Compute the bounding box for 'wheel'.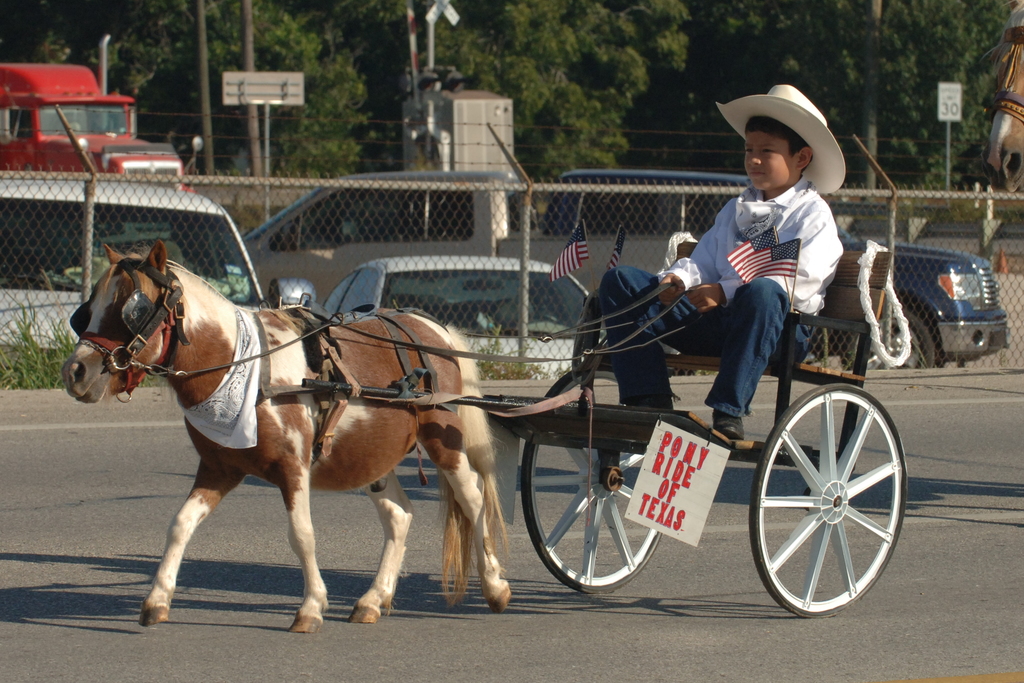
region(758, 386, 904, 614).
